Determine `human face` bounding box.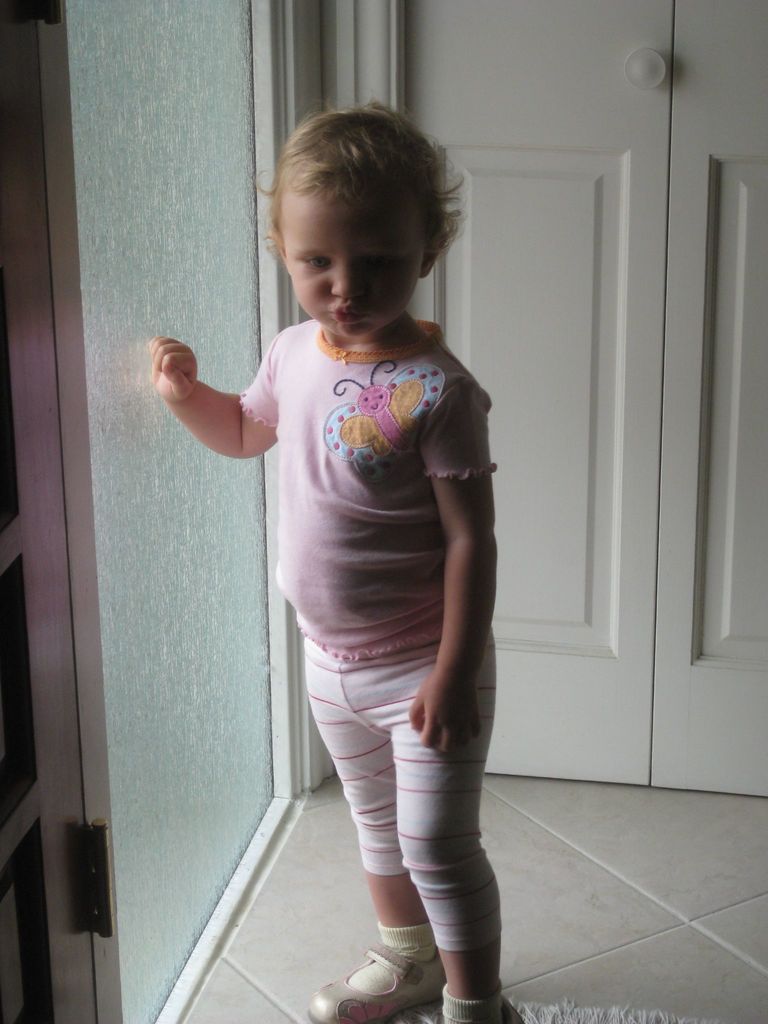
Determined: box=[284, 184, 429, 344].
